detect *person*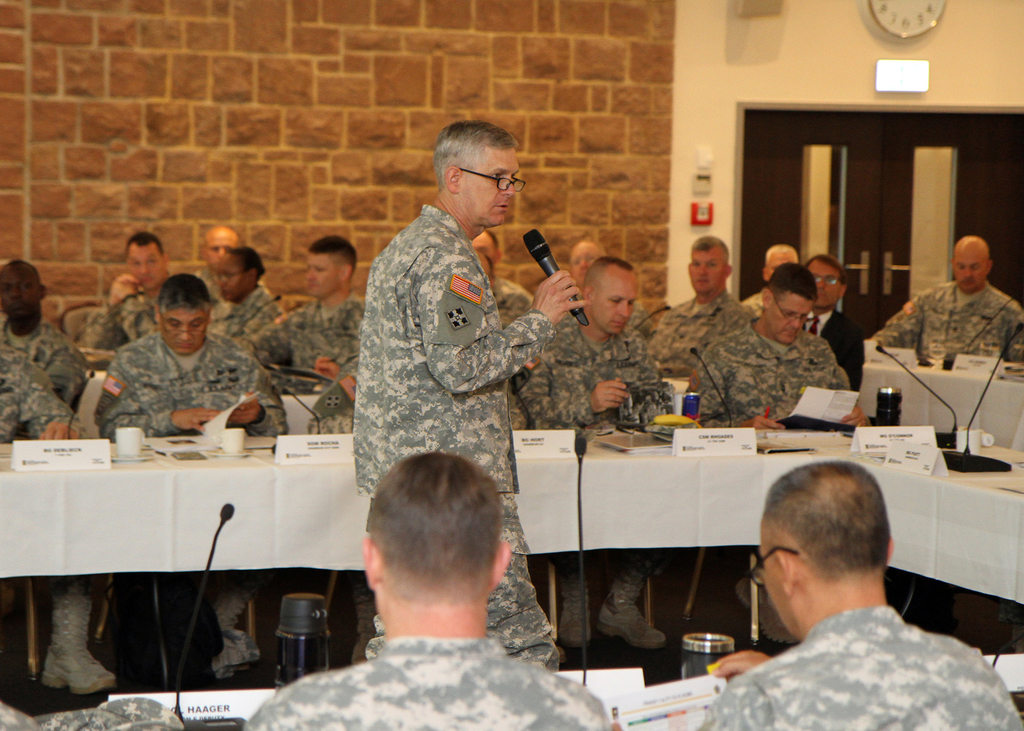
243,449,614,730
